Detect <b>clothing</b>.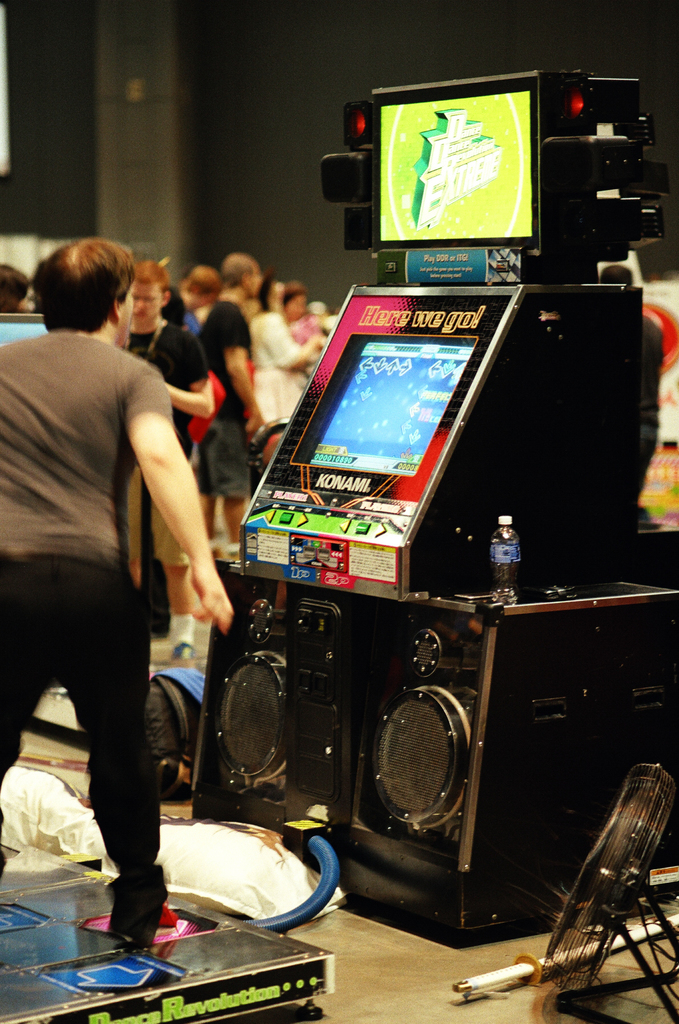
Detected at bbox=[288, 307, 324, 351].
